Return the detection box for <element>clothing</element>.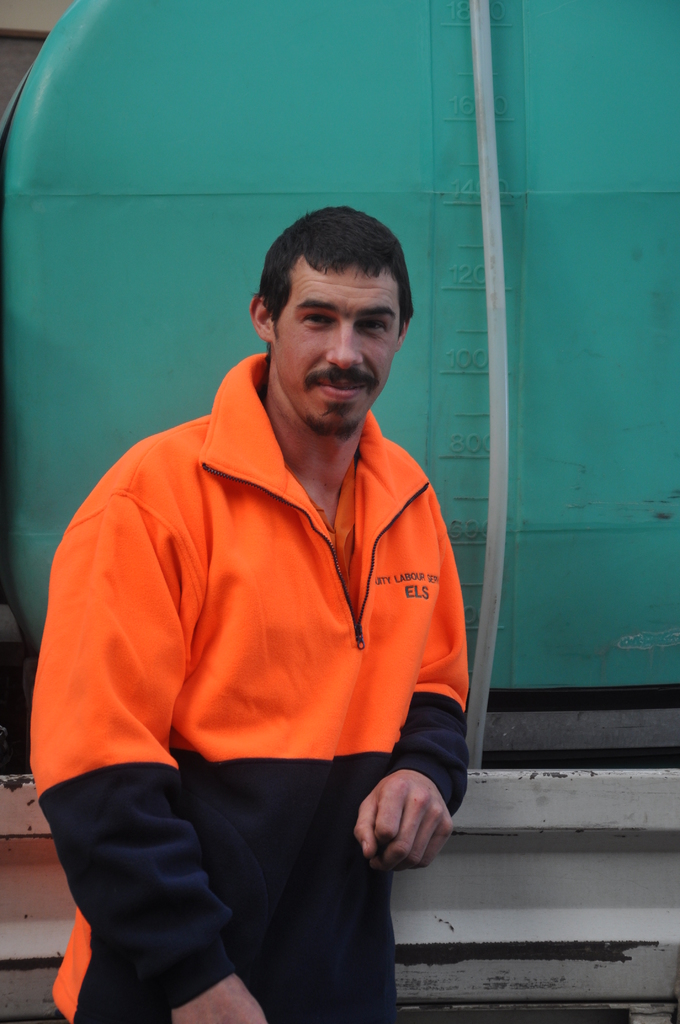
x1=47, y1=371, x2=473, y2=968.
